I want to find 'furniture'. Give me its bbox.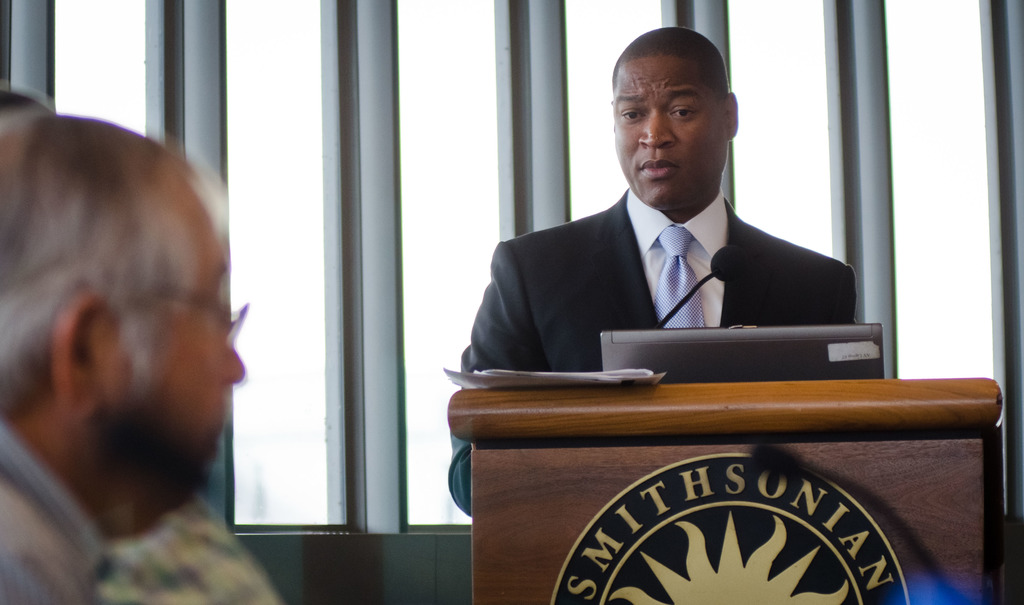
crop(447, 378, 1005, 604).
